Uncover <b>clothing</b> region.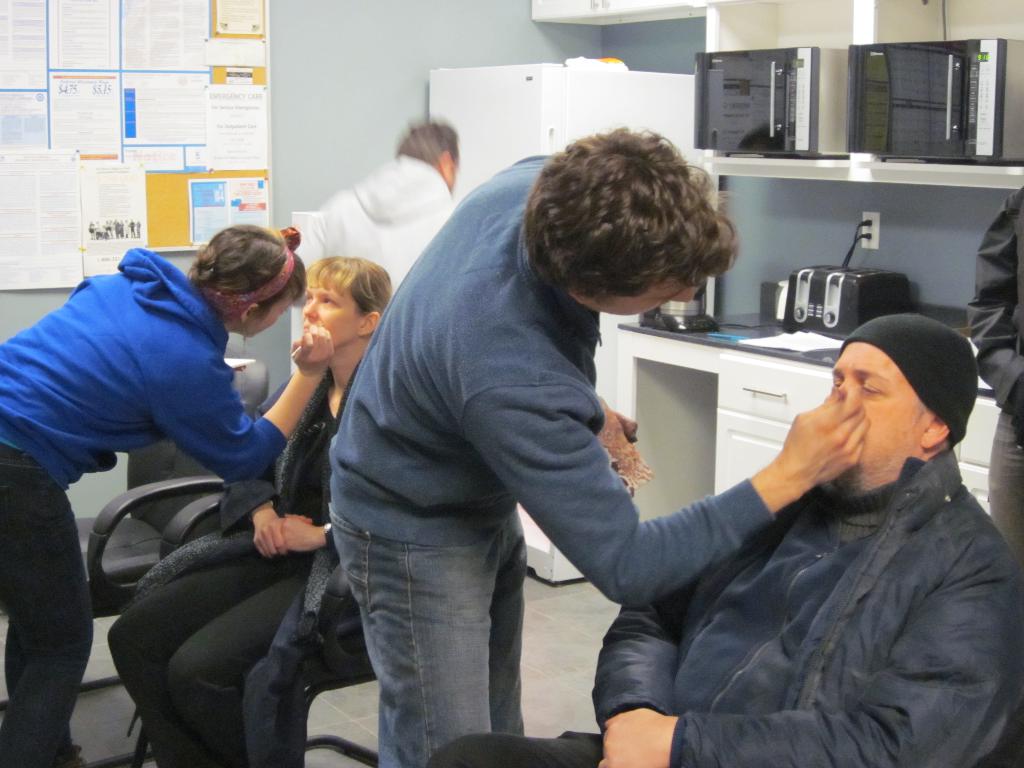
Uncovered: BBox(423, 451, 1023, 767).
